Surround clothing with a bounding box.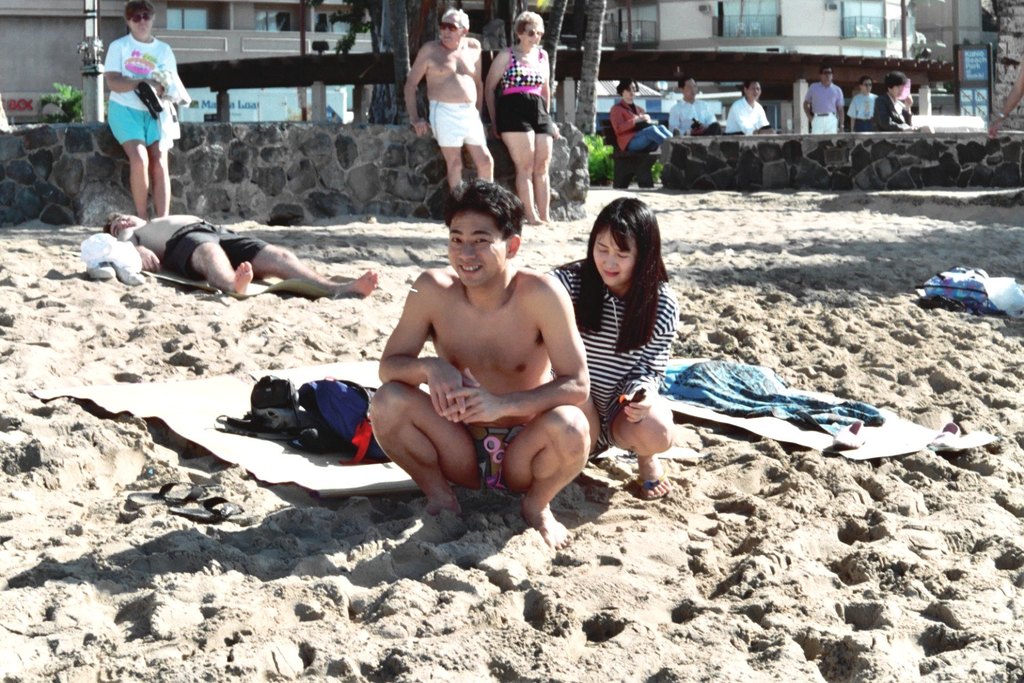
[609,99,672,153].
